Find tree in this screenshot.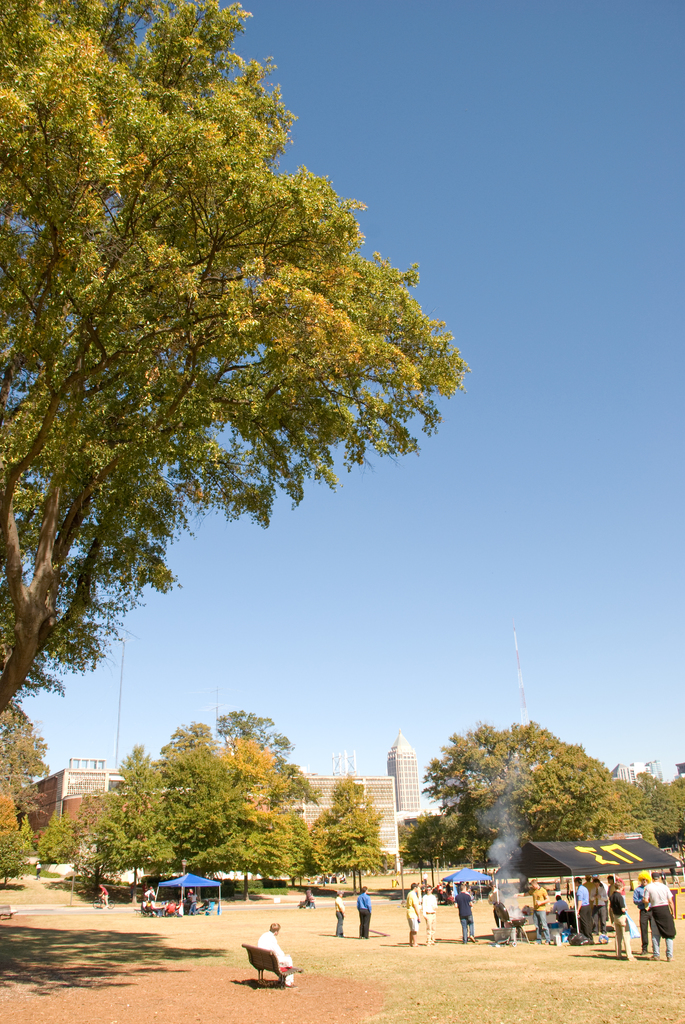
The bounding box for tree is [226,804,306,888].
